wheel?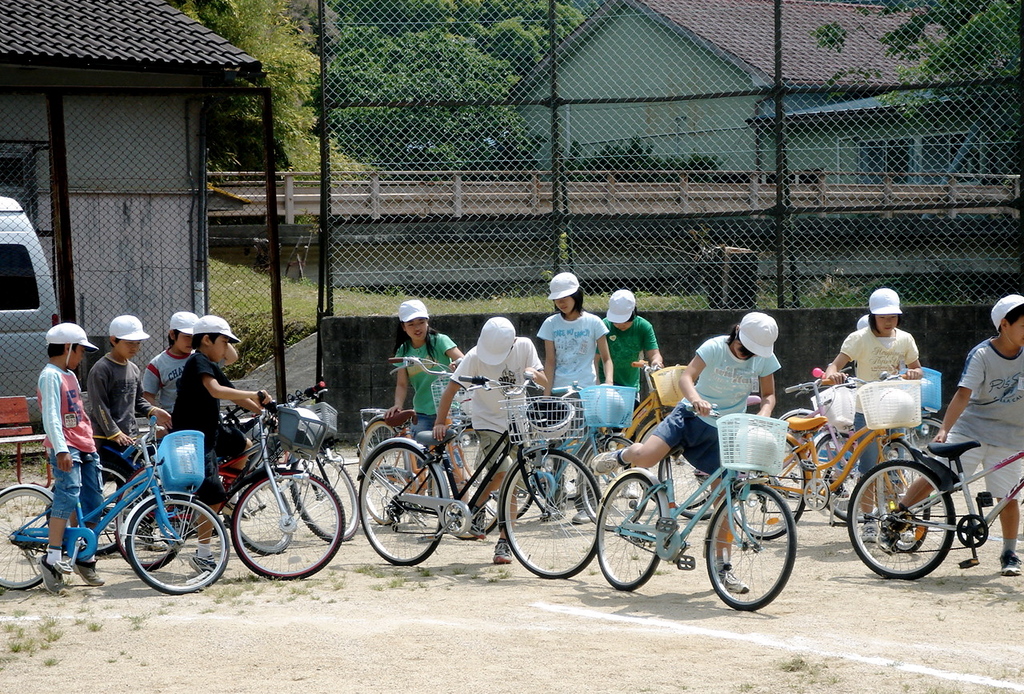
BBox(140, 508, 187, 564)
